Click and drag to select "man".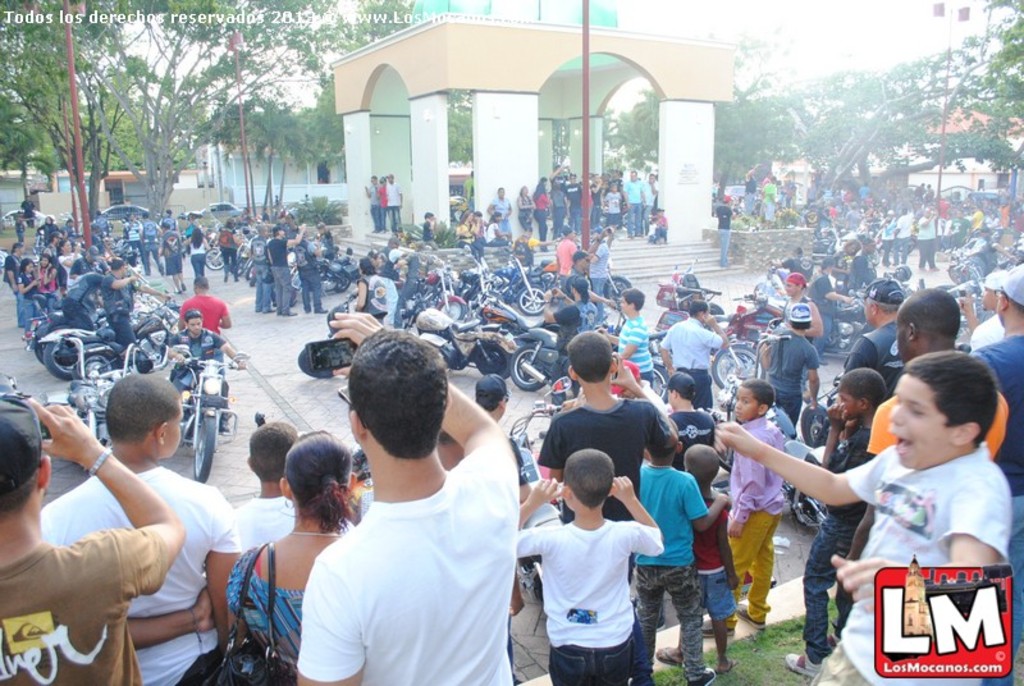
Selection: [left=549, top=241, right=613, bottom=324].
